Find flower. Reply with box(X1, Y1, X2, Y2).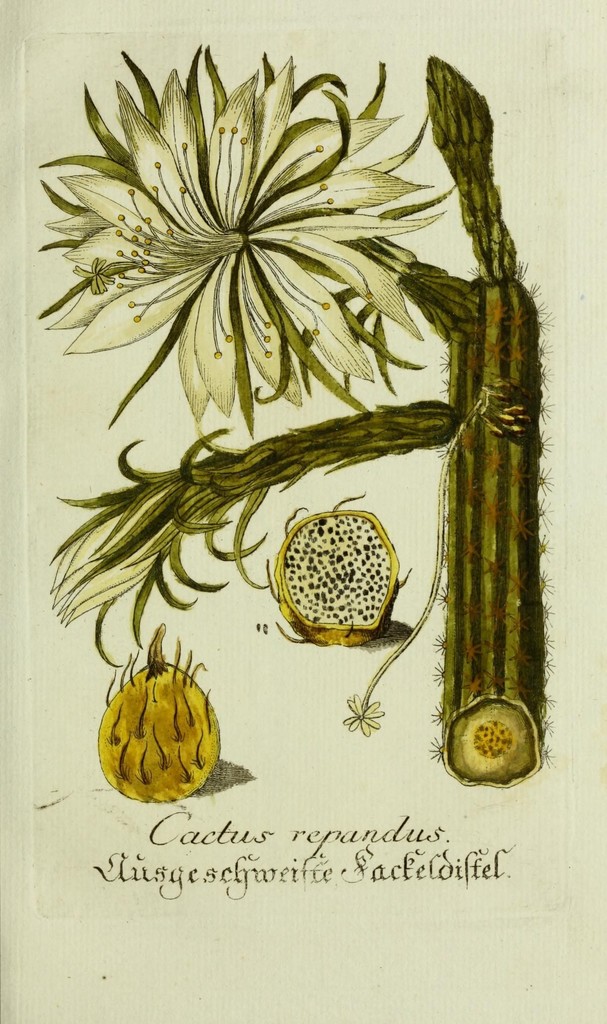
box(35, 61, 464, 449).
